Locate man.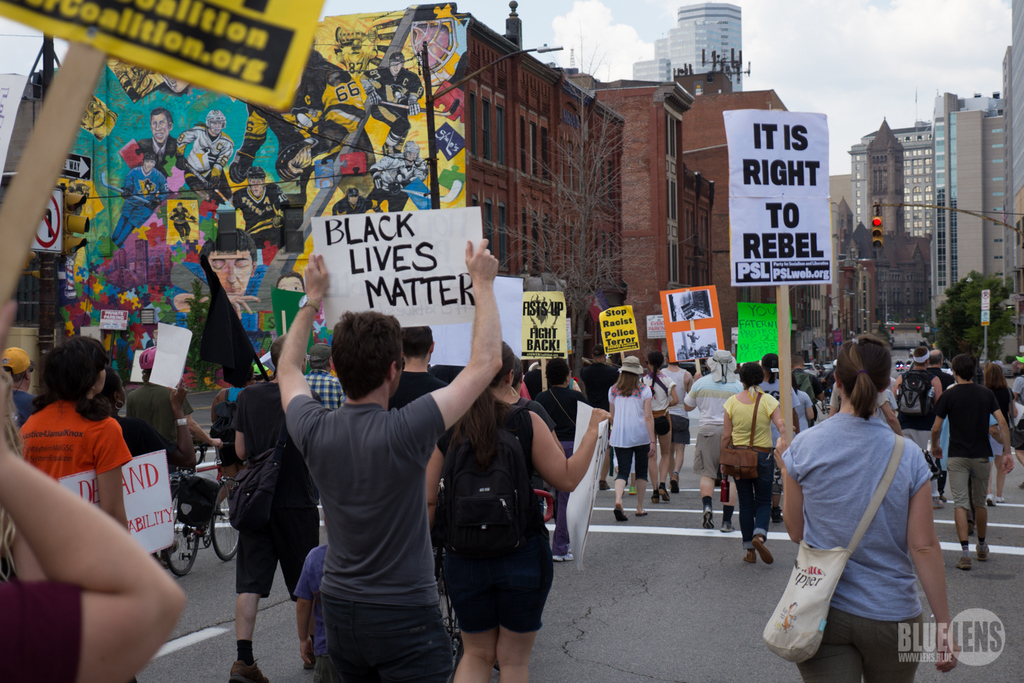
Bounding box: {"x1": 171, "y1": 199, "x2": 197, "y2": 240}.
